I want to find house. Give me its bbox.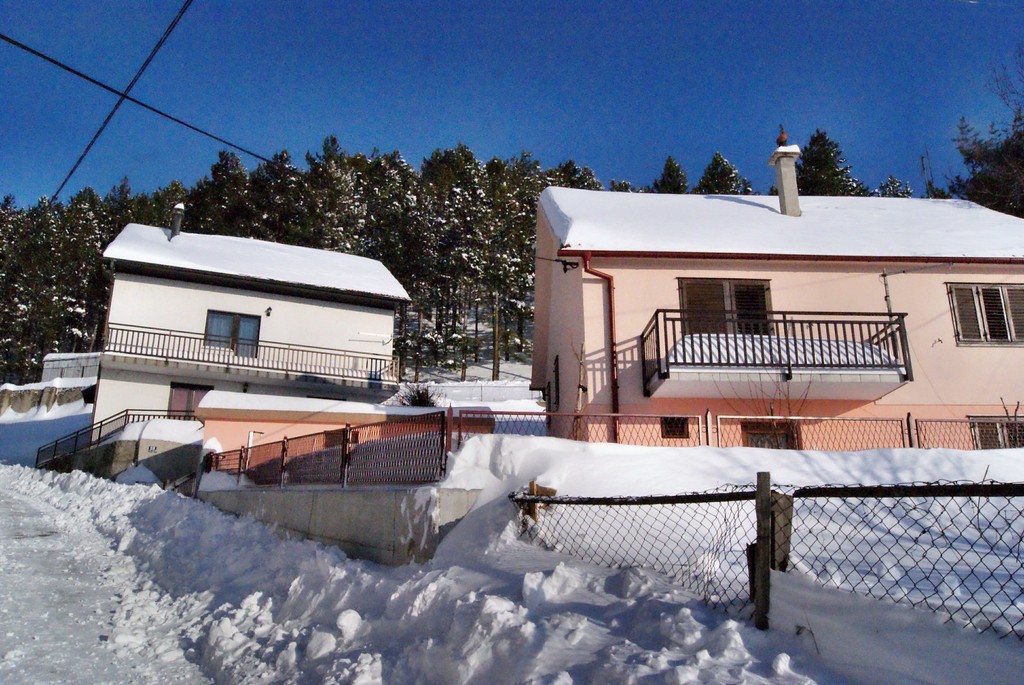
detection(525, 125, 1021, 448).
